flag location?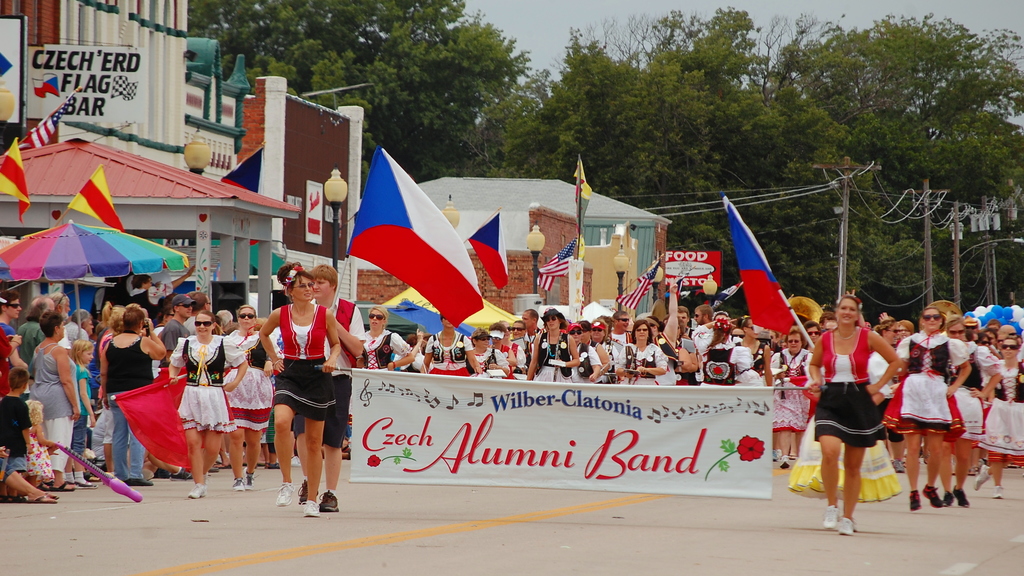
box=[218, 141, 269, 195]
